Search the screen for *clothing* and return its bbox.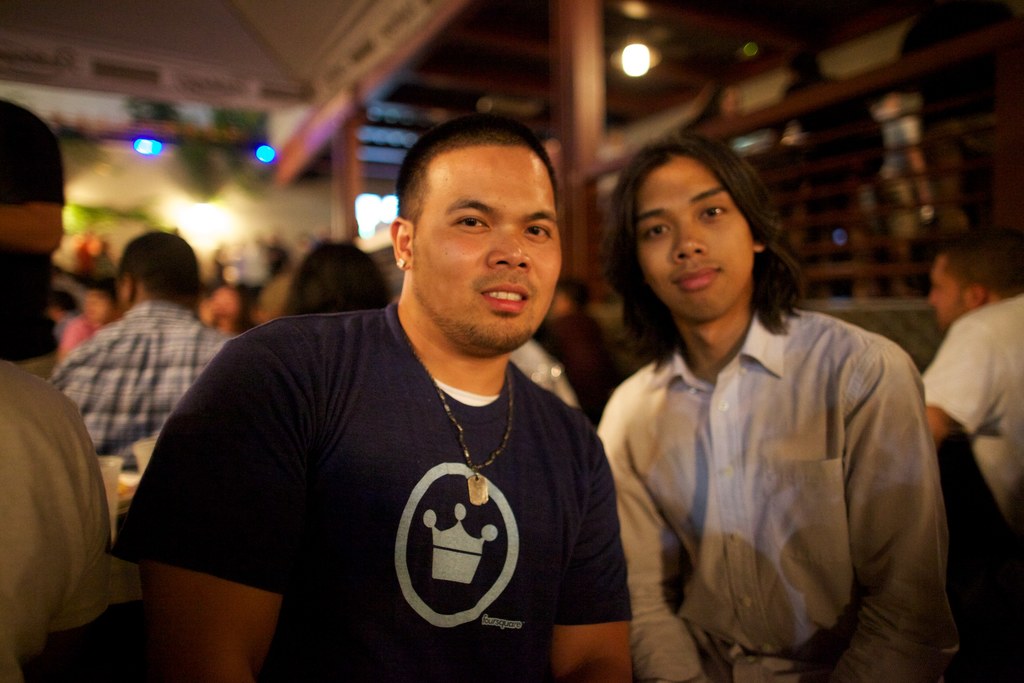
Found: bbox=[44, 304, 236, 471].
